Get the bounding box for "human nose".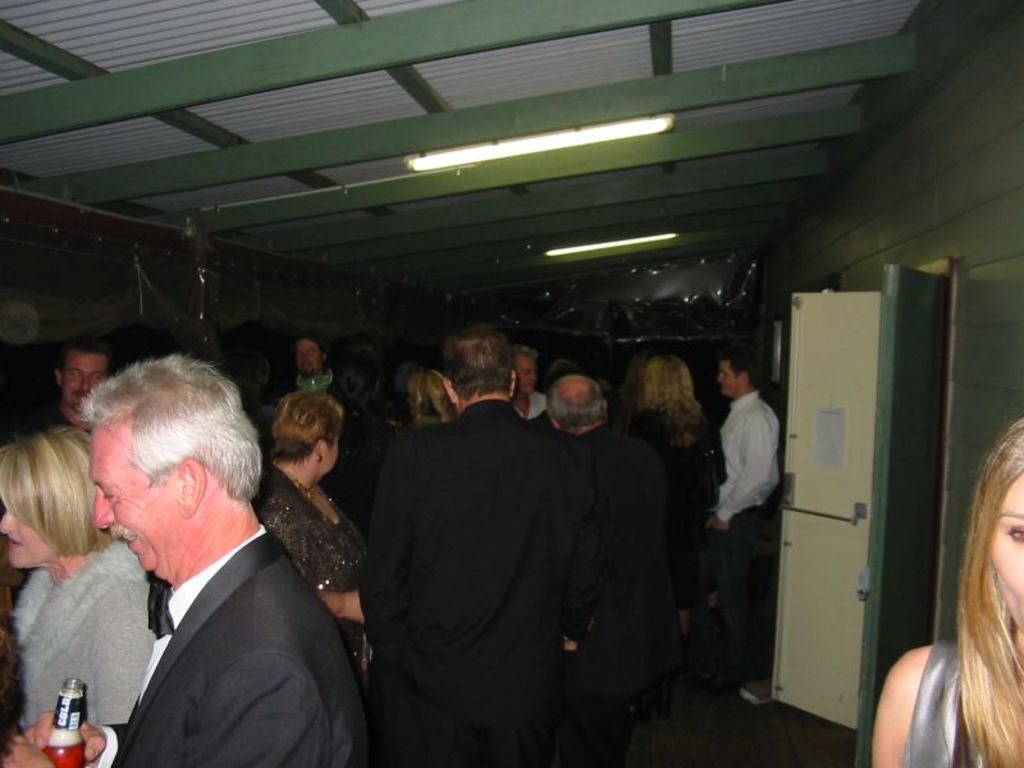
Rect(90, 488, 119, 530).
